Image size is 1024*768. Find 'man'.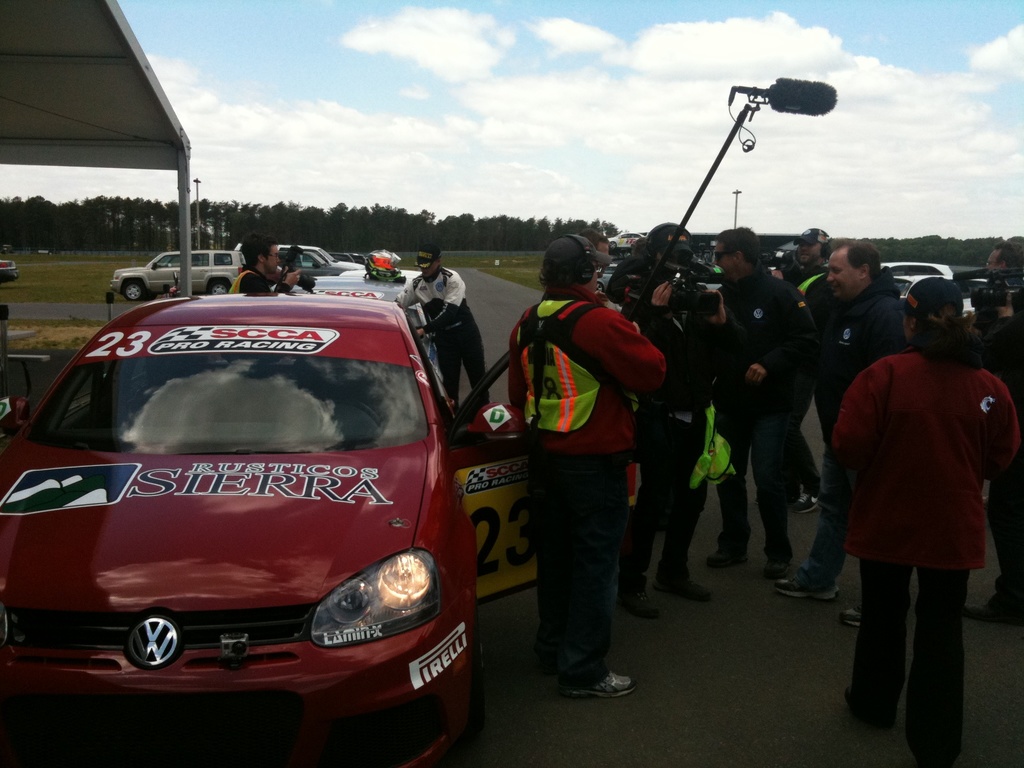
703 221 822 579.
